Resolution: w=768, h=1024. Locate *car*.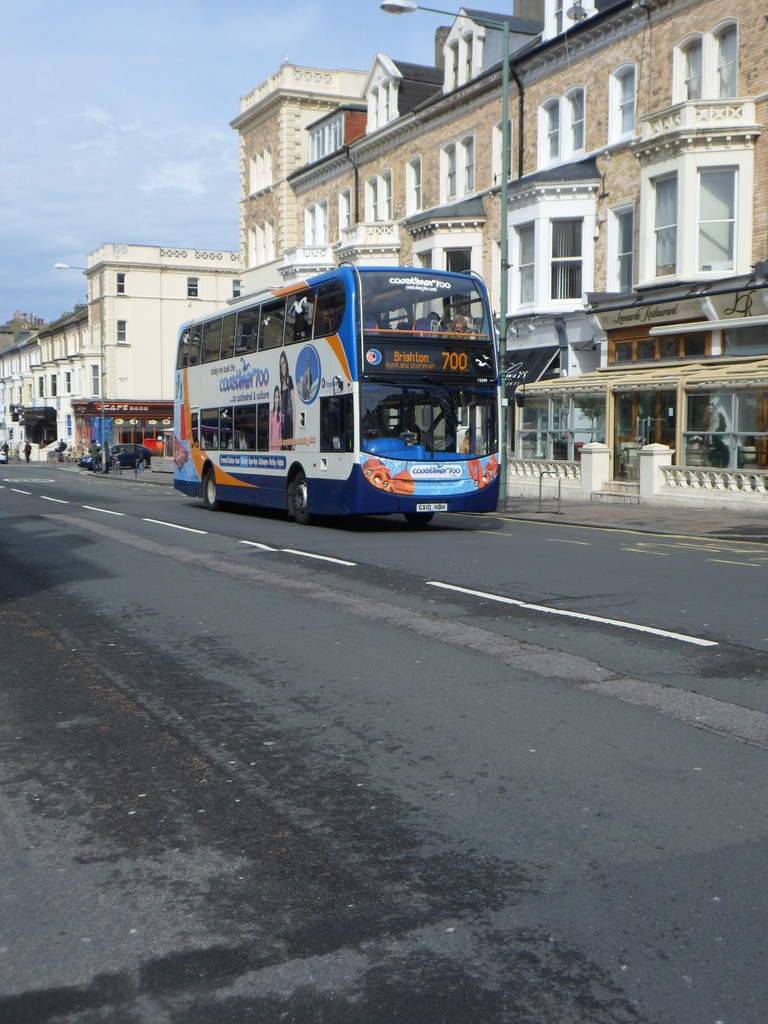
(x1=81, y1=444, x2=154, y2=475).
